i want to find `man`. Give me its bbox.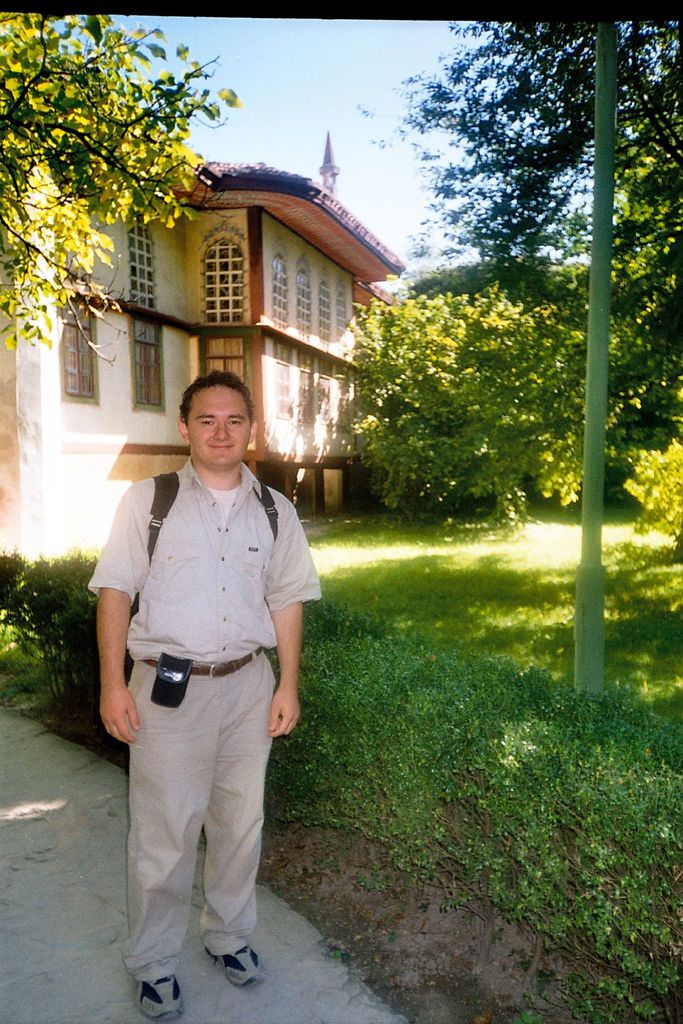
[93,356,317,986].
